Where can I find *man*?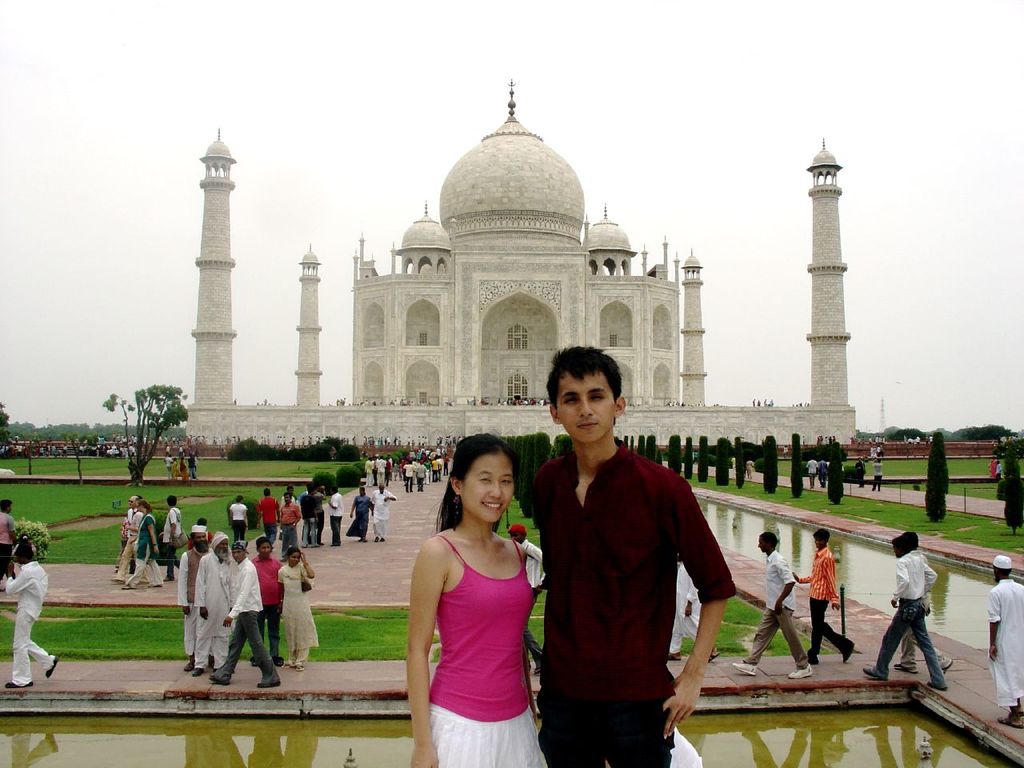
You can find it at crop(184, 530, 240, 678).
